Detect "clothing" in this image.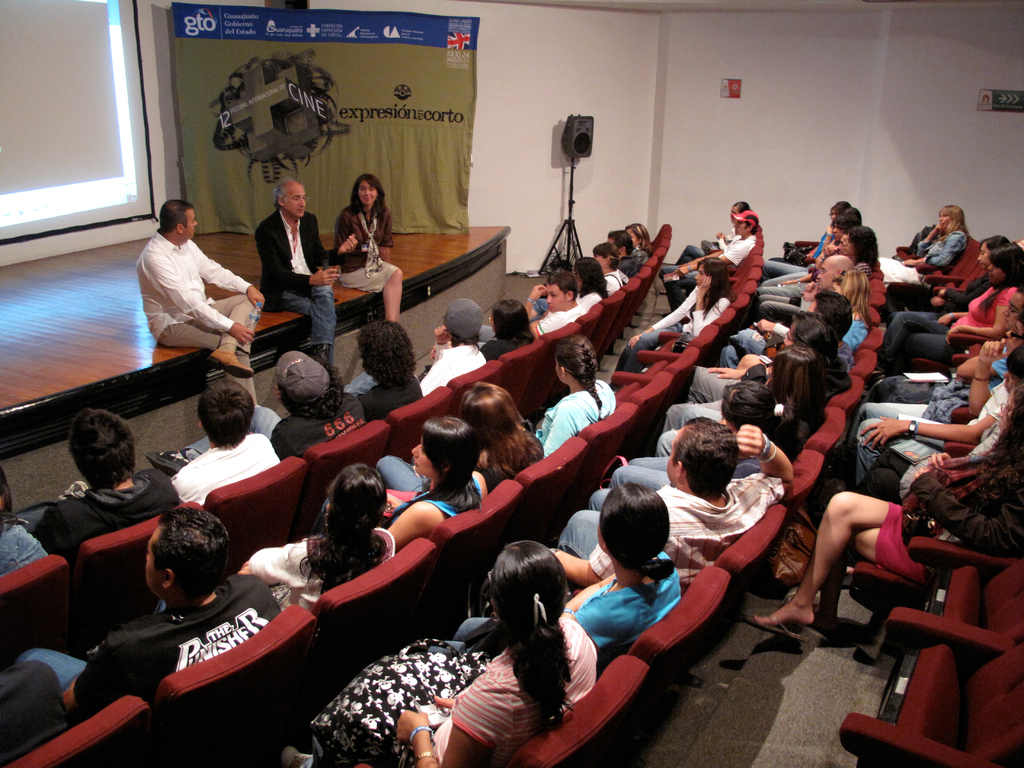
Detection: 531, 371, 644, 468.
